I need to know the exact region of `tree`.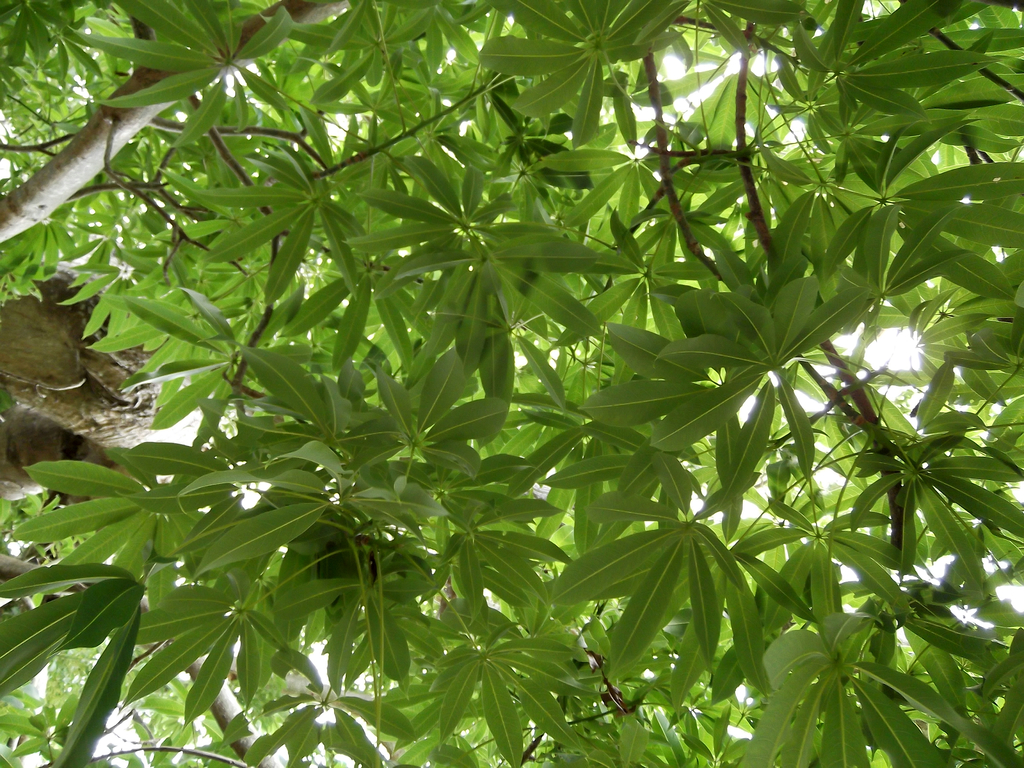
Region: box=[0, 0, 1023, 767].
